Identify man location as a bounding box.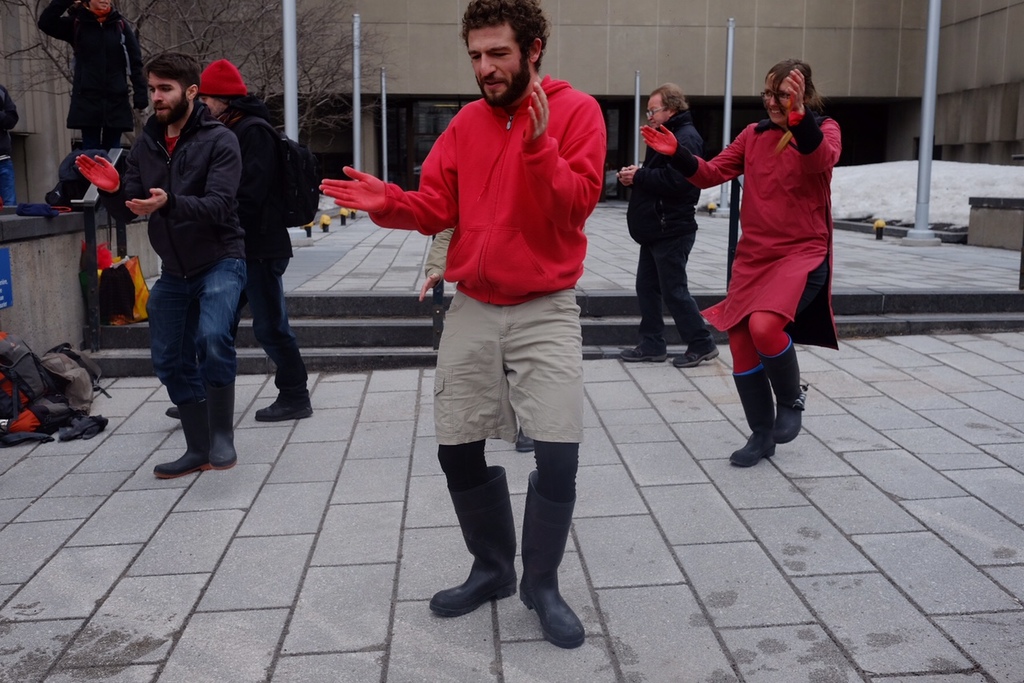
[355, 34, 622, 624].
